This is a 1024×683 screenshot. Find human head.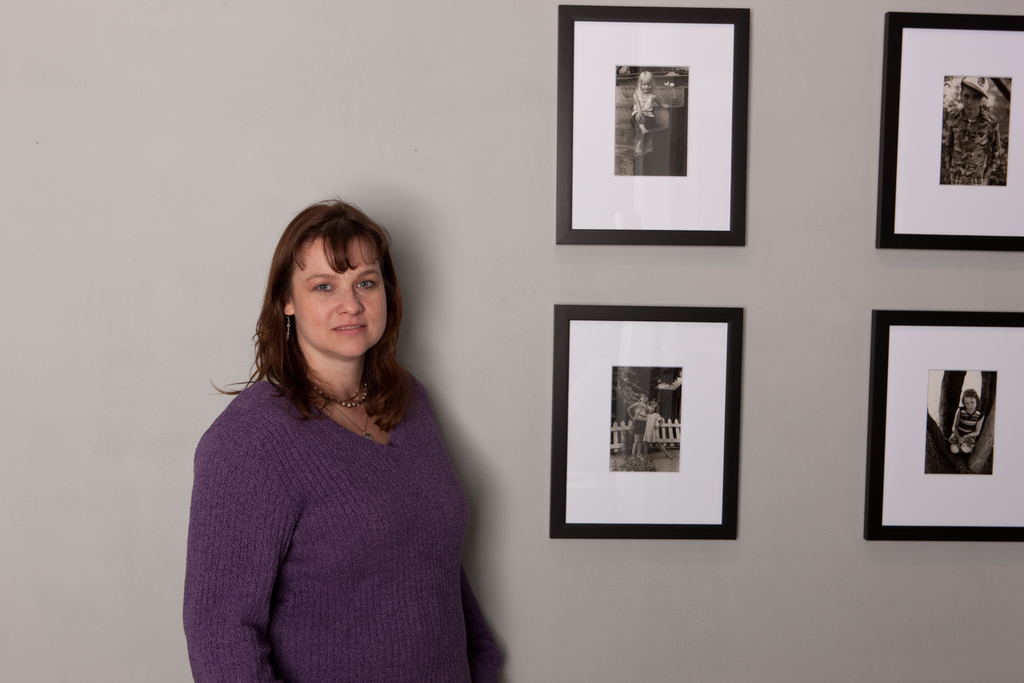
Bounding box: (x1=639, y1=72, x2=656, y2=94).
